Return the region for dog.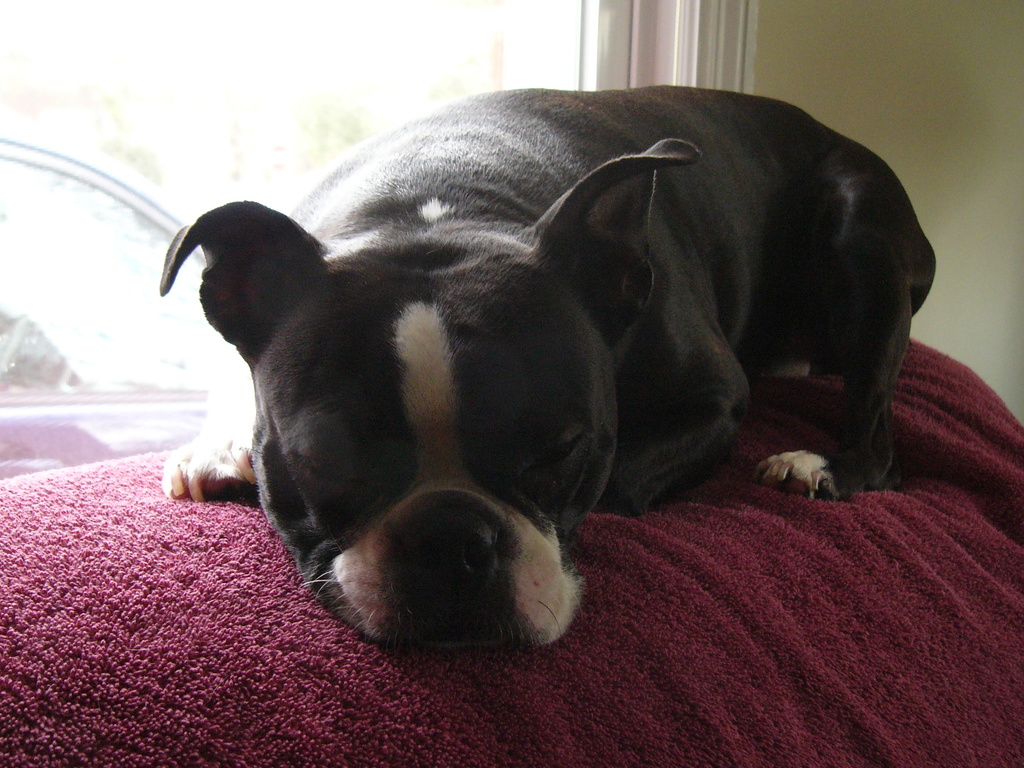
[164,82,938,648].
